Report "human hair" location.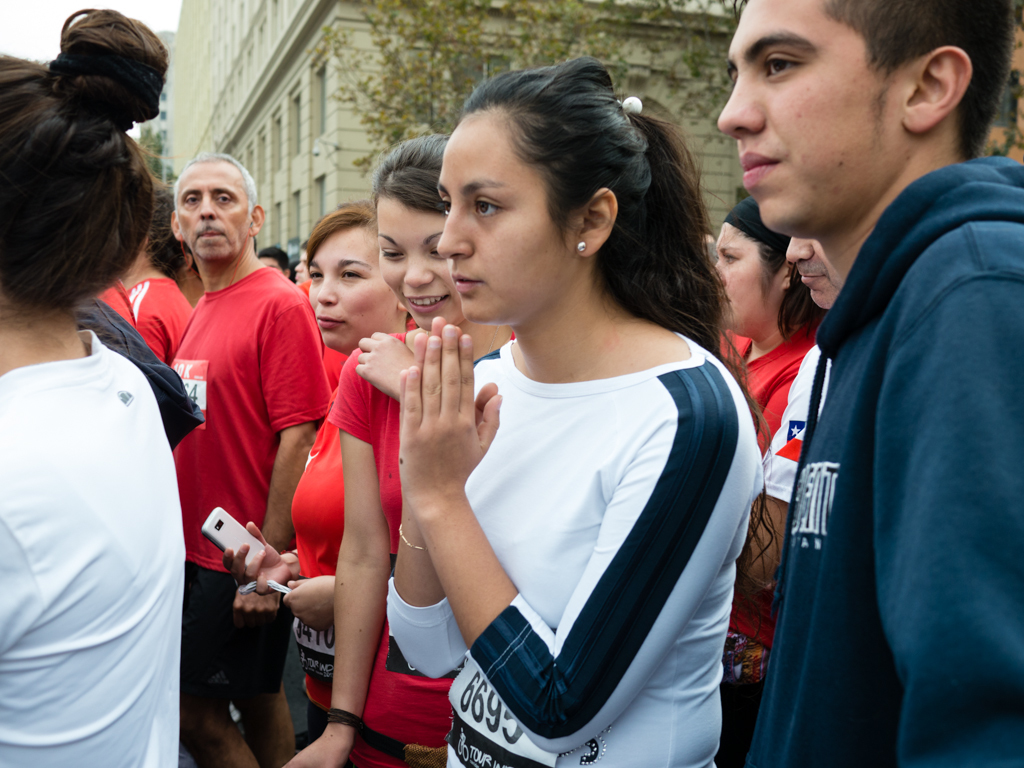
Report: 821/0/1018/161.
